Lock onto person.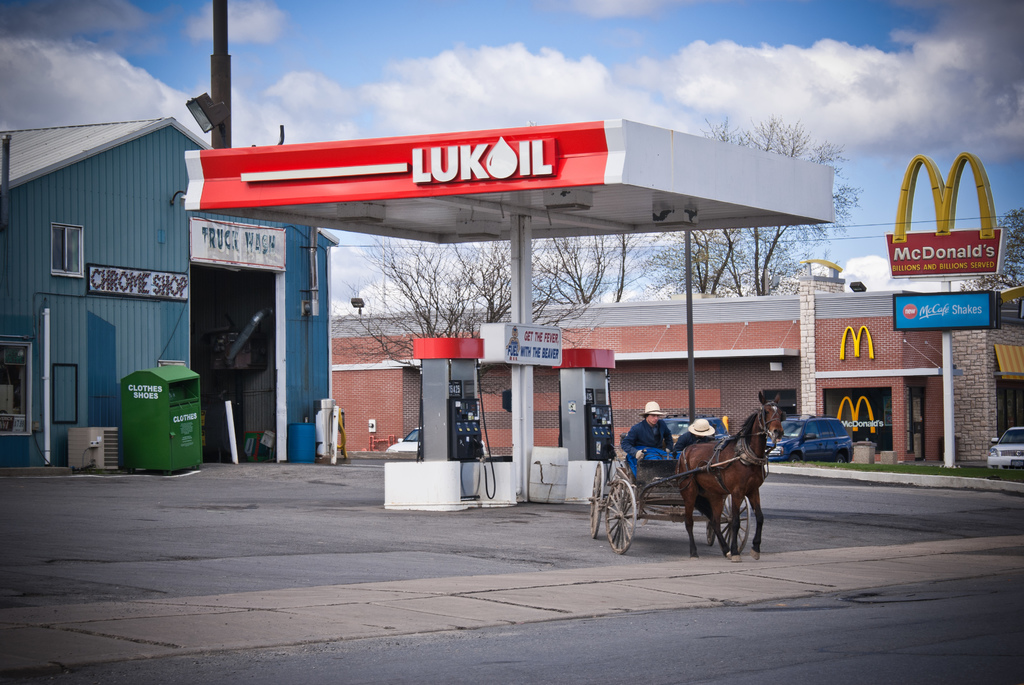
Locked: [677,418,717,457].
